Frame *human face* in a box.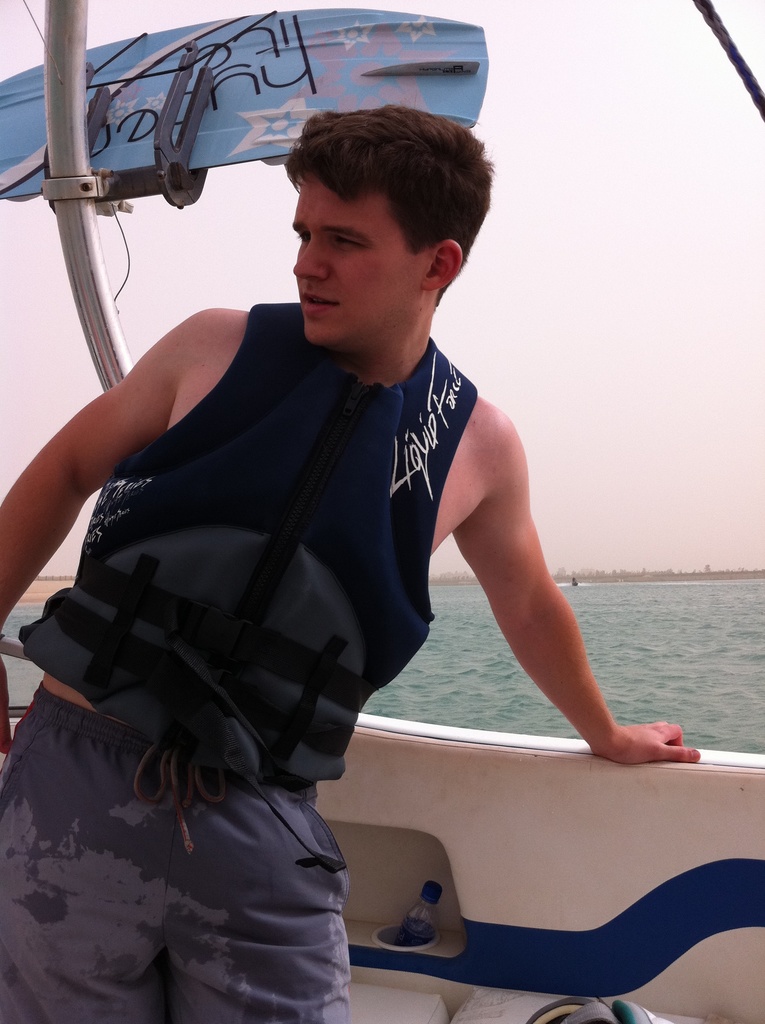
bbox=[293, 175, 420, 343].
